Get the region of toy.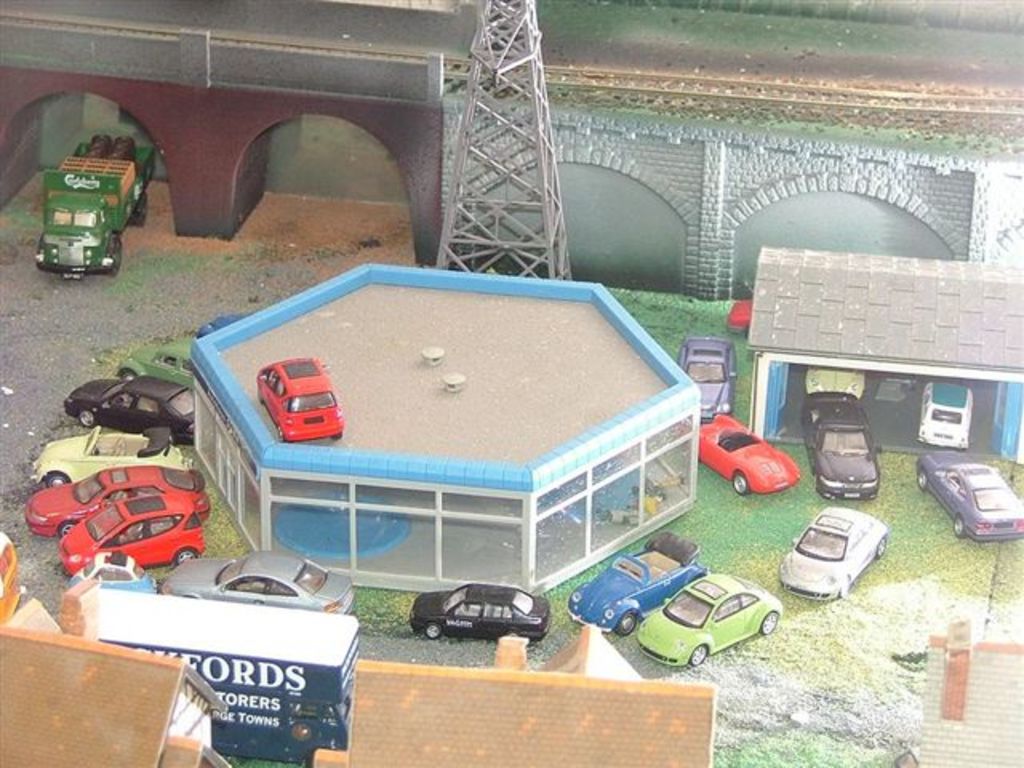
(776, 499, 885, 600).
